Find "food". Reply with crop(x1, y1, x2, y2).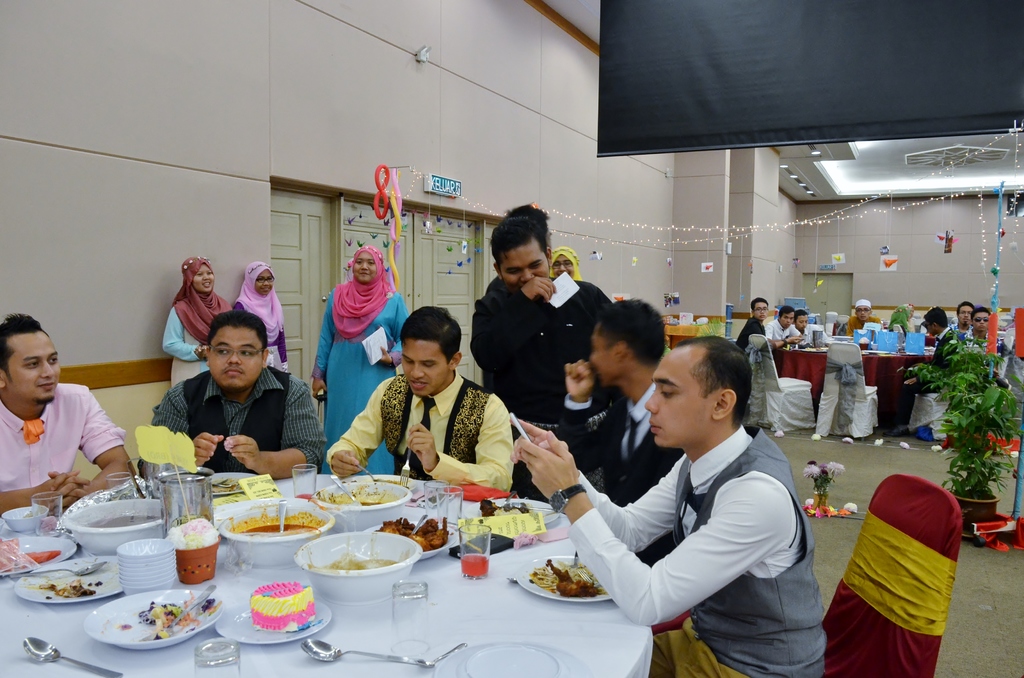
crop(115, 586, 225, 639).
